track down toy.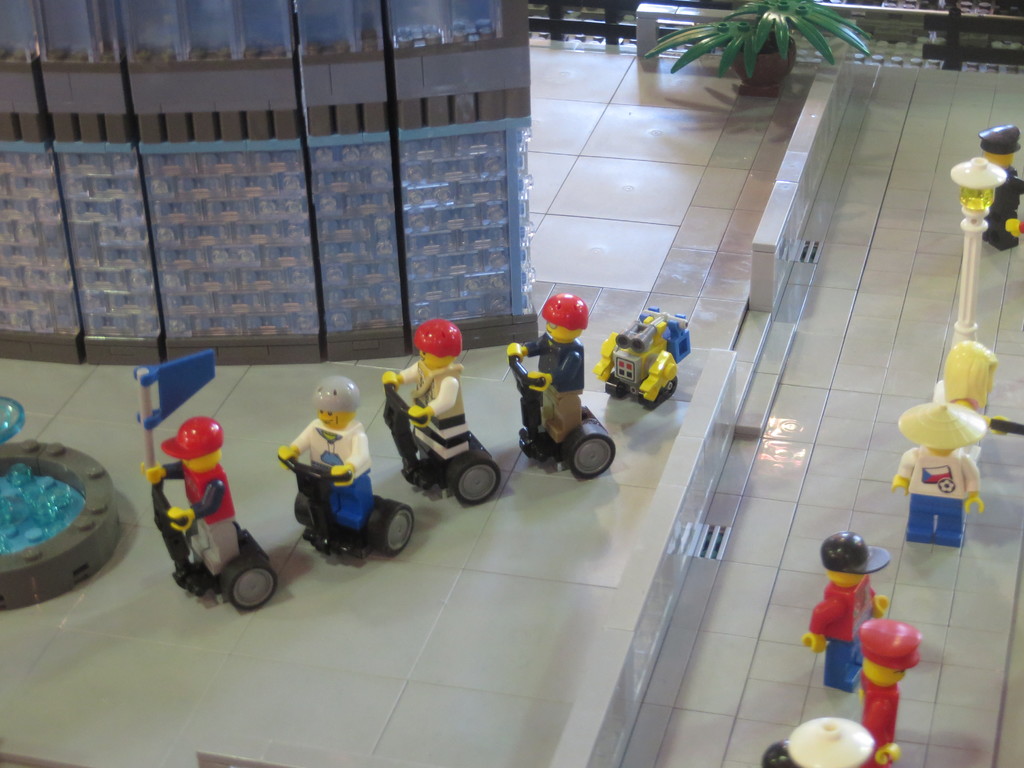
Tracked to (284, 376, 379, 553).
